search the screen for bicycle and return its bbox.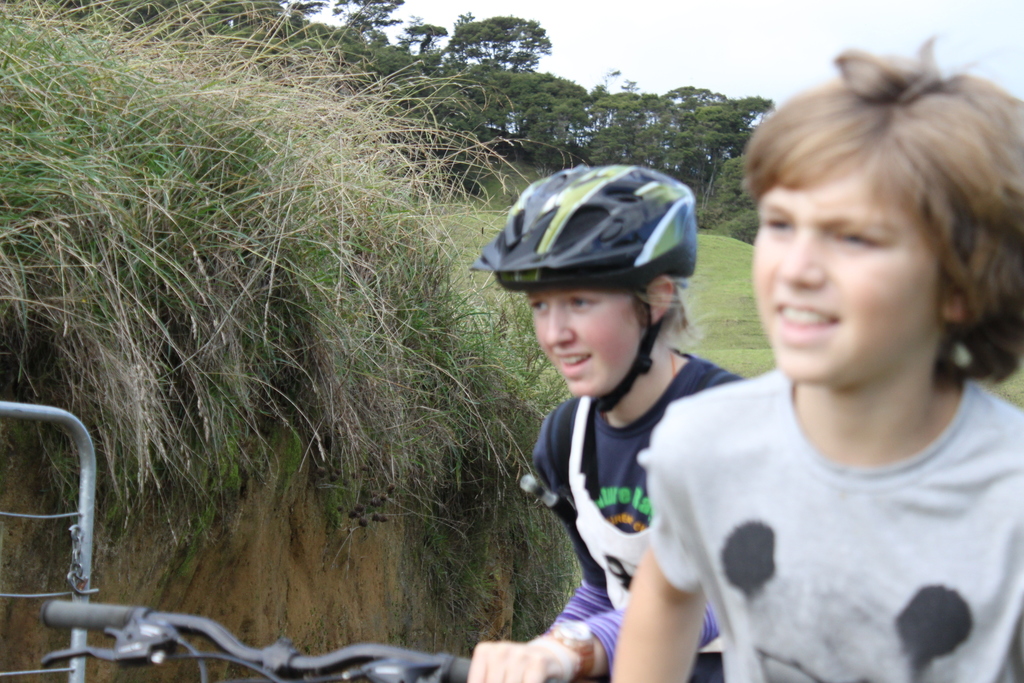
Found: left=38, top=597, right=717, bottom=682.
